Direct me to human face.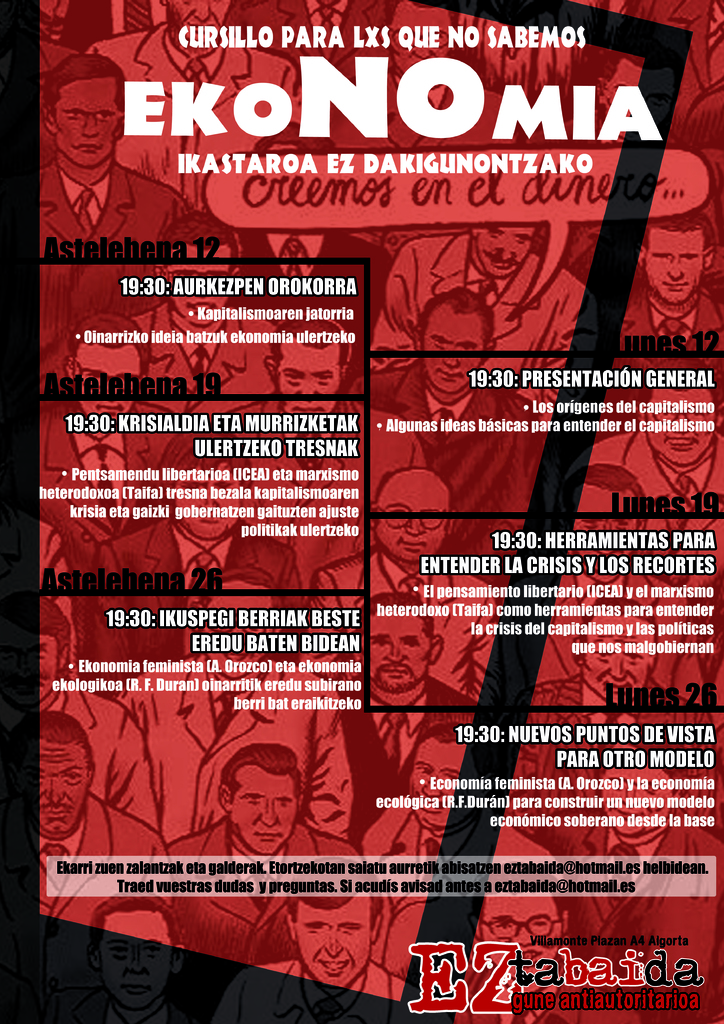
Direction: detection(586, 610, 653, 701).
